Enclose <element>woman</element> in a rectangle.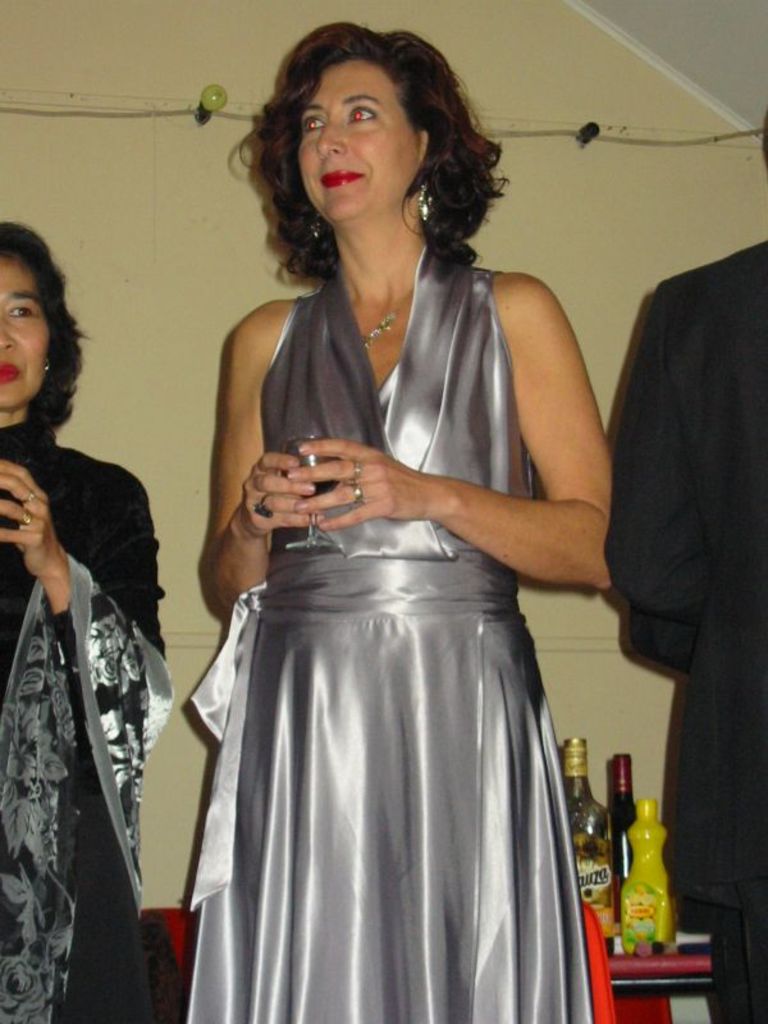
BBox(0, 224, 172, 1019).
